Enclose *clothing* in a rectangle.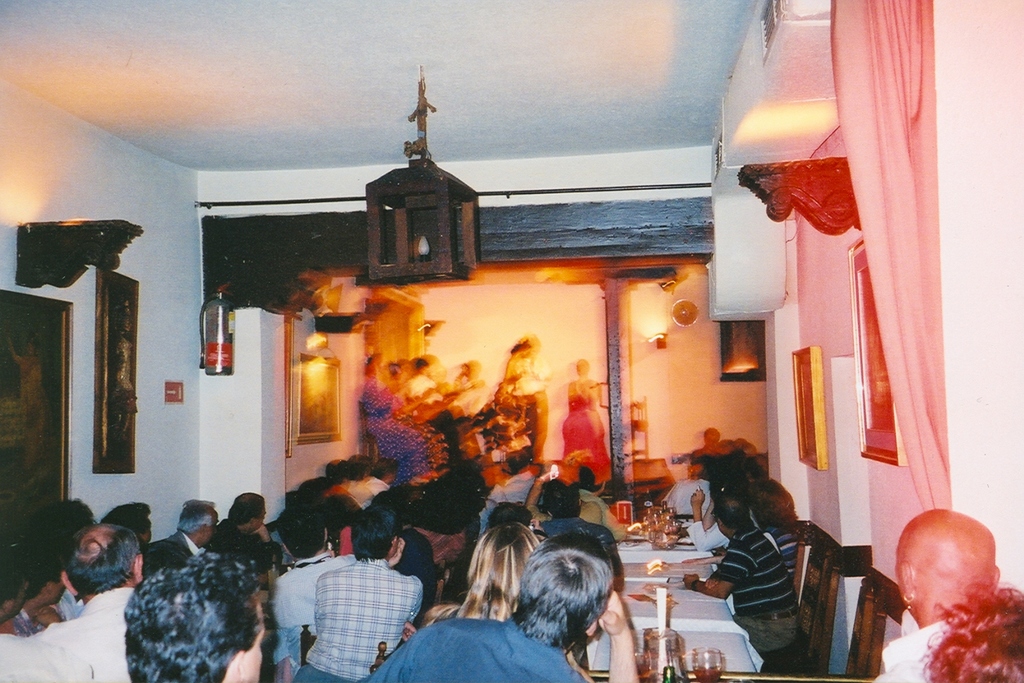
bbox=[13, 607, 53, 644].
